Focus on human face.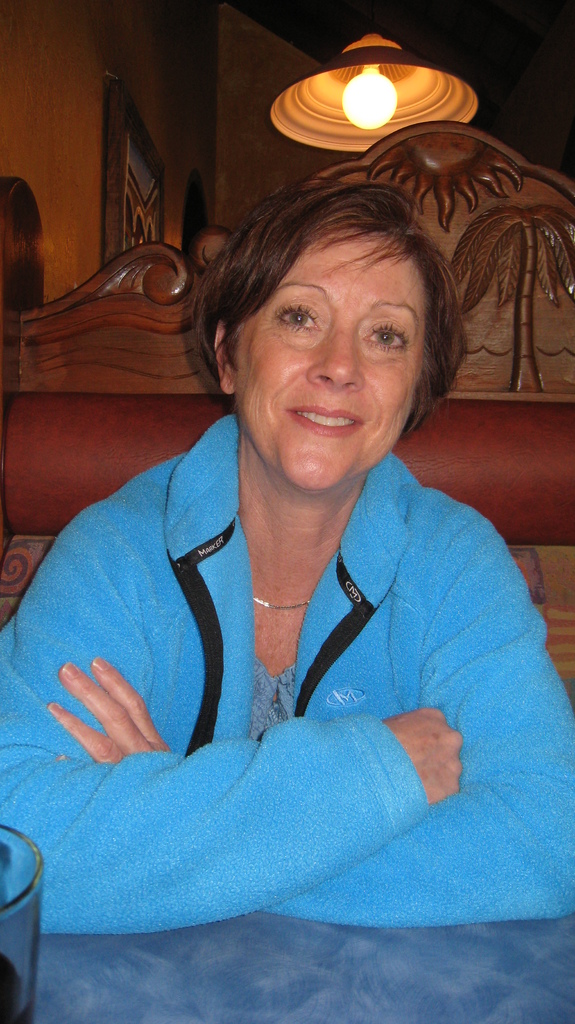
Focused at l=238, t=226, r=428, b=485.
